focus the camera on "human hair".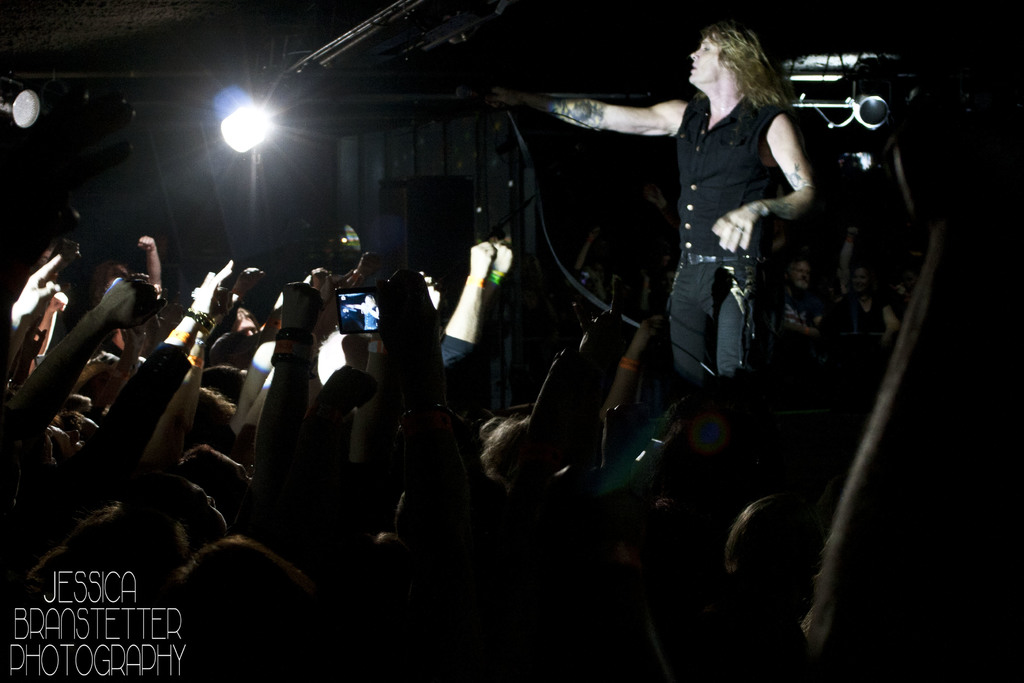
Focus region: 303:362:380:442.
